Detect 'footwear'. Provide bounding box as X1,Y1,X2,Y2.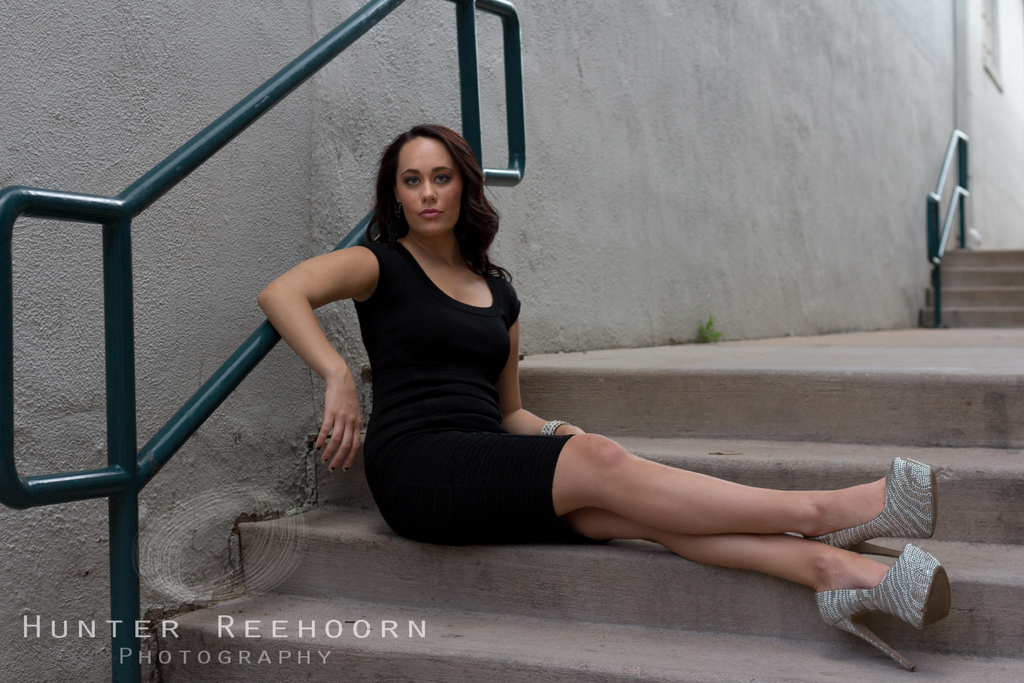
813,507,949,639.
